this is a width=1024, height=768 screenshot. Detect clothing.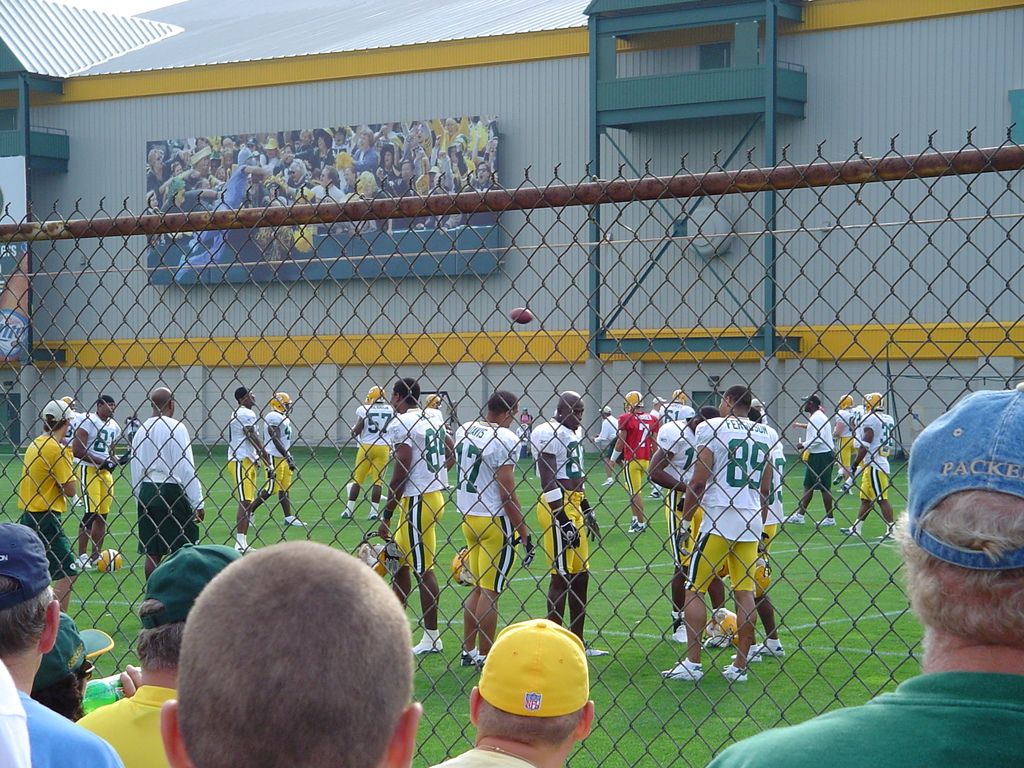
detection(444, 415, 521, 595).
